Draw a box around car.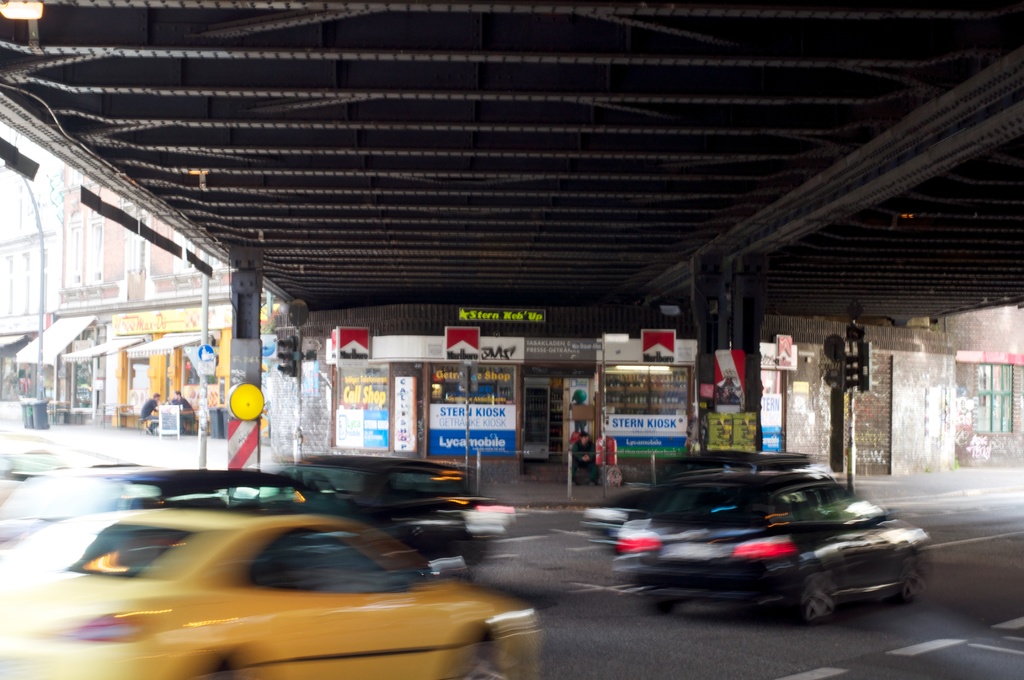
<box>577,445,809,551</box>.
